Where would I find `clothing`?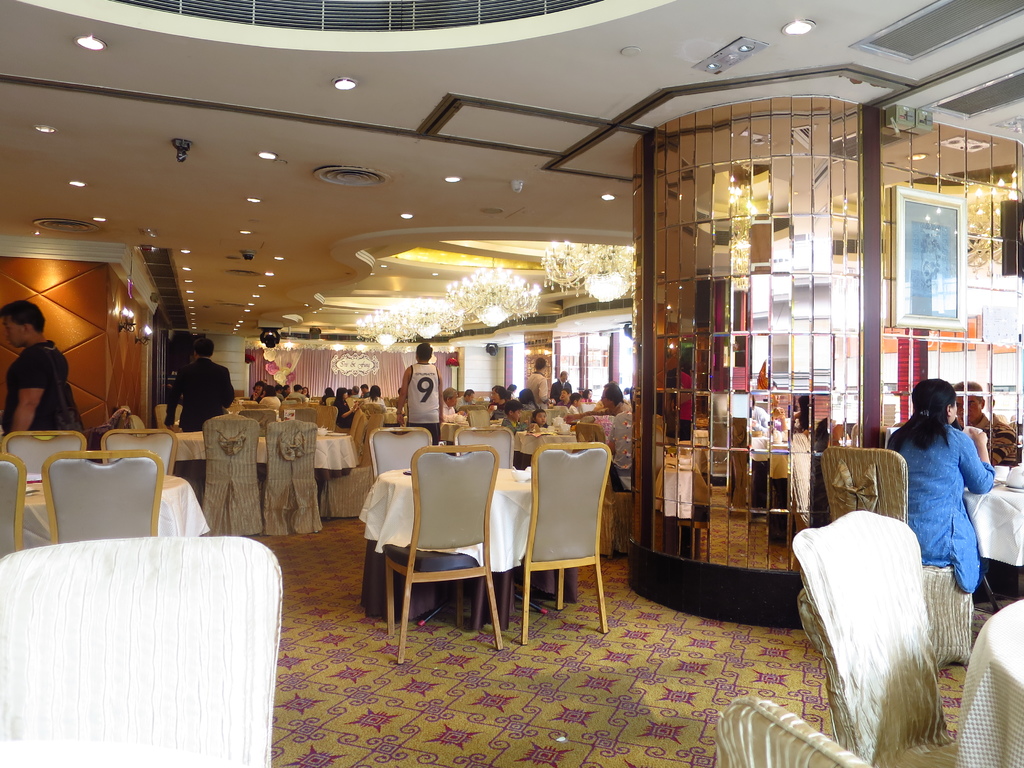
At (left=250, top=389, right=261, bottom=404).
